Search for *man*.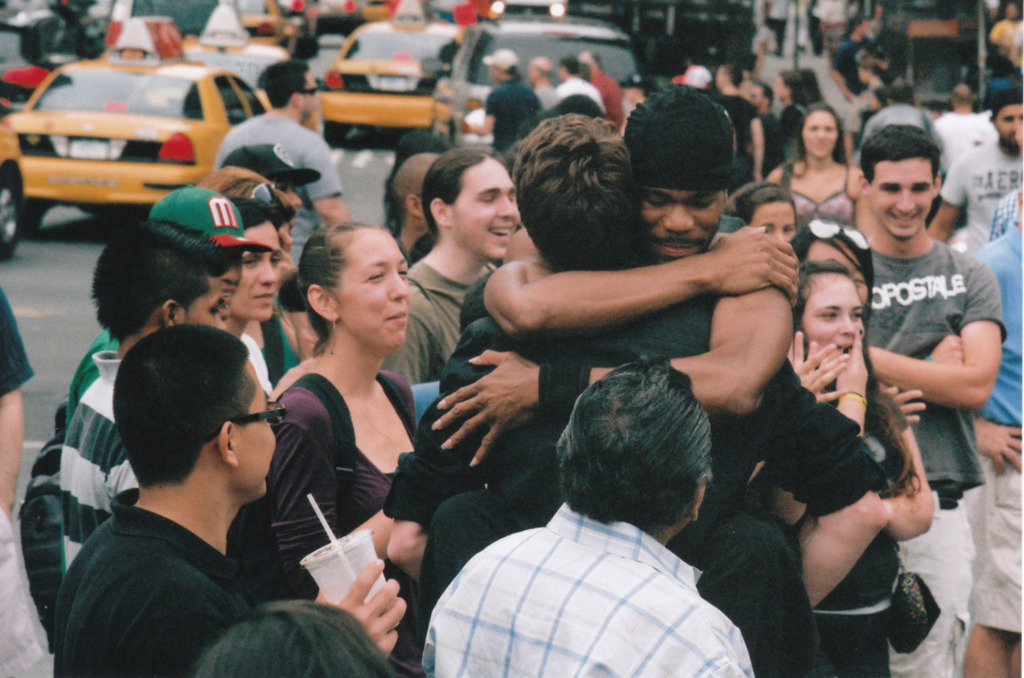
Found at {"left": 925, "top": 88, "right": 1023, "bottom": 255}.
